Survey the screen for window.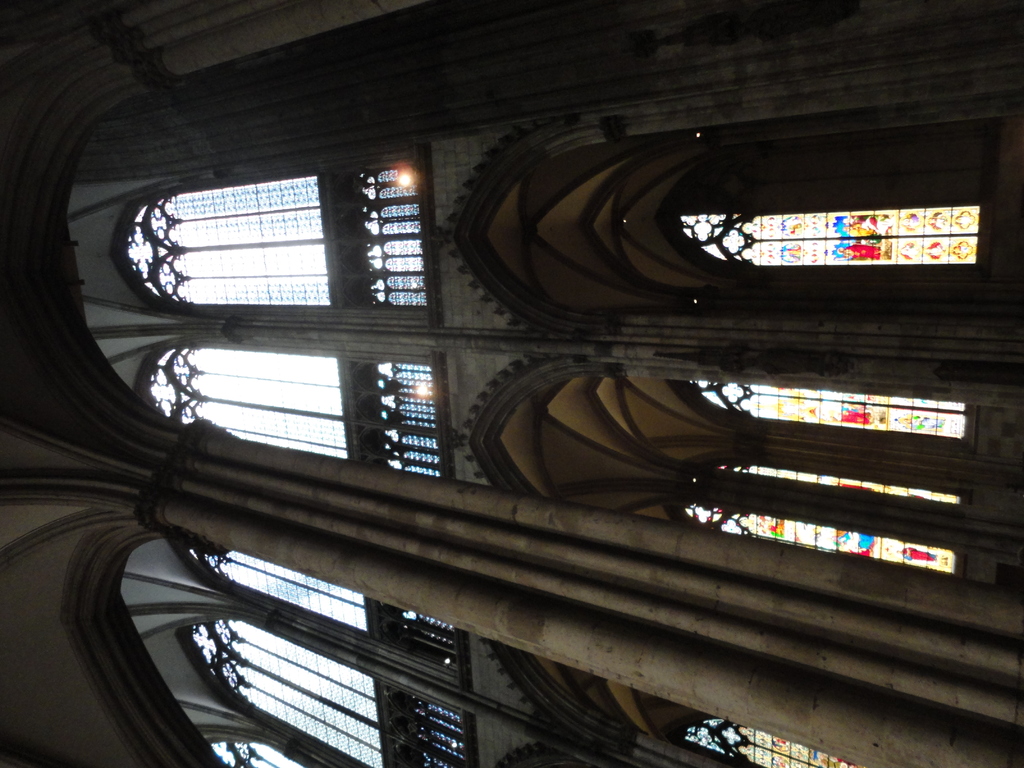
Survey found: 680,463,964,576.
